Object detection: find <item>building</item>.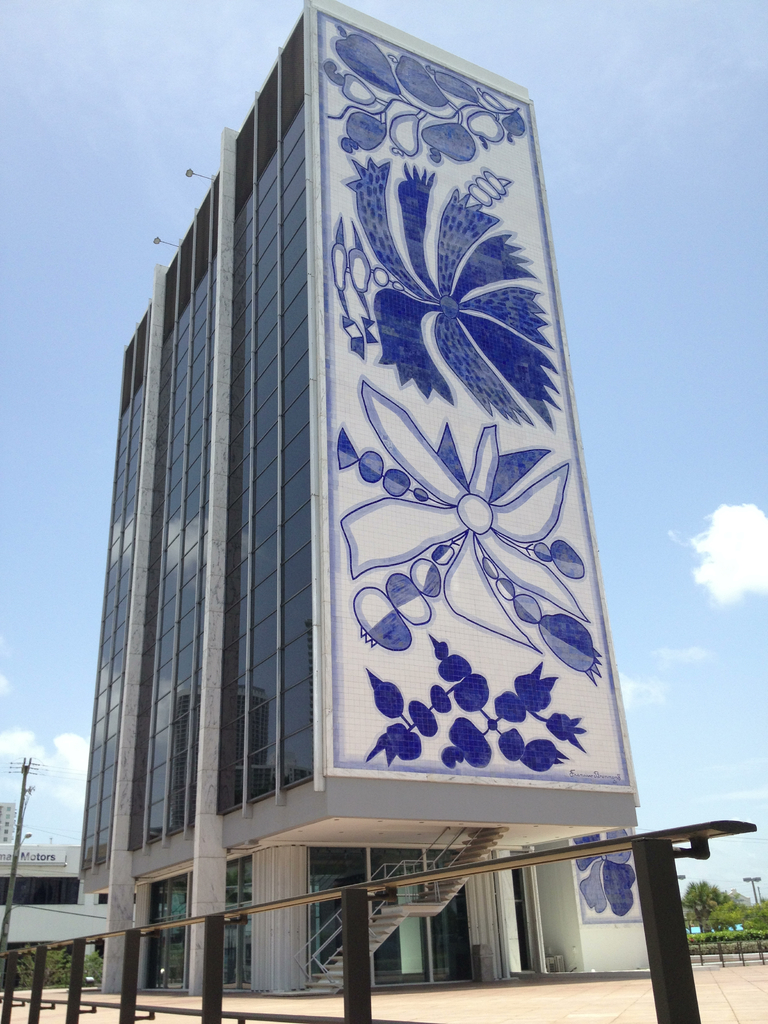
box(0, 802, 15, 842).
